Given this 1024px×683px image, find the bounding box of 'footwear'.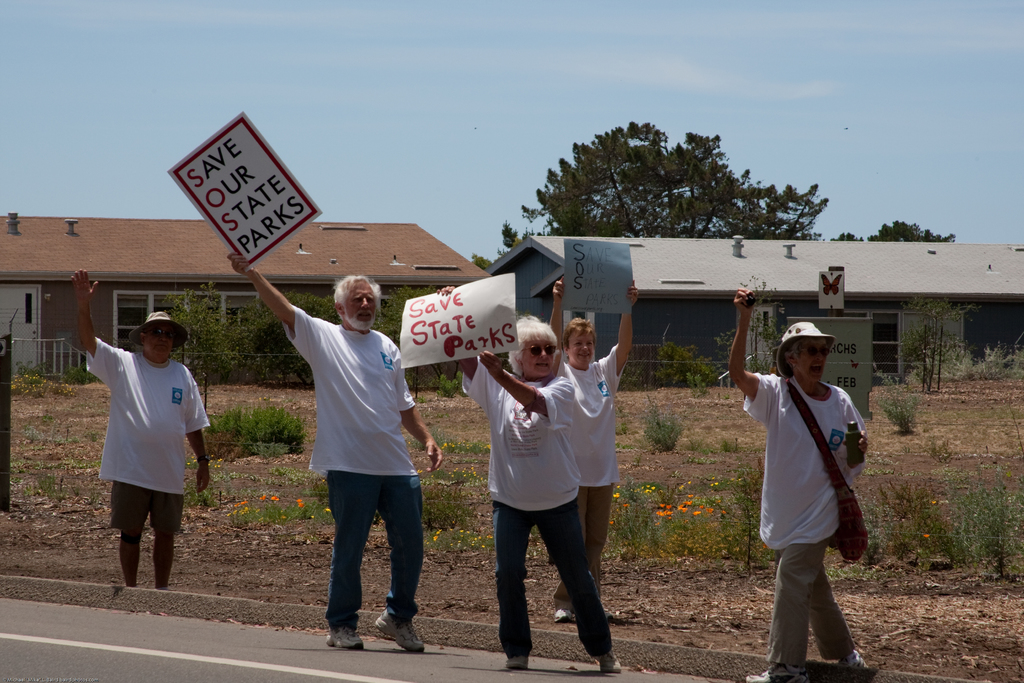
<bbox>505, 647, 530, 672</bbox>.
